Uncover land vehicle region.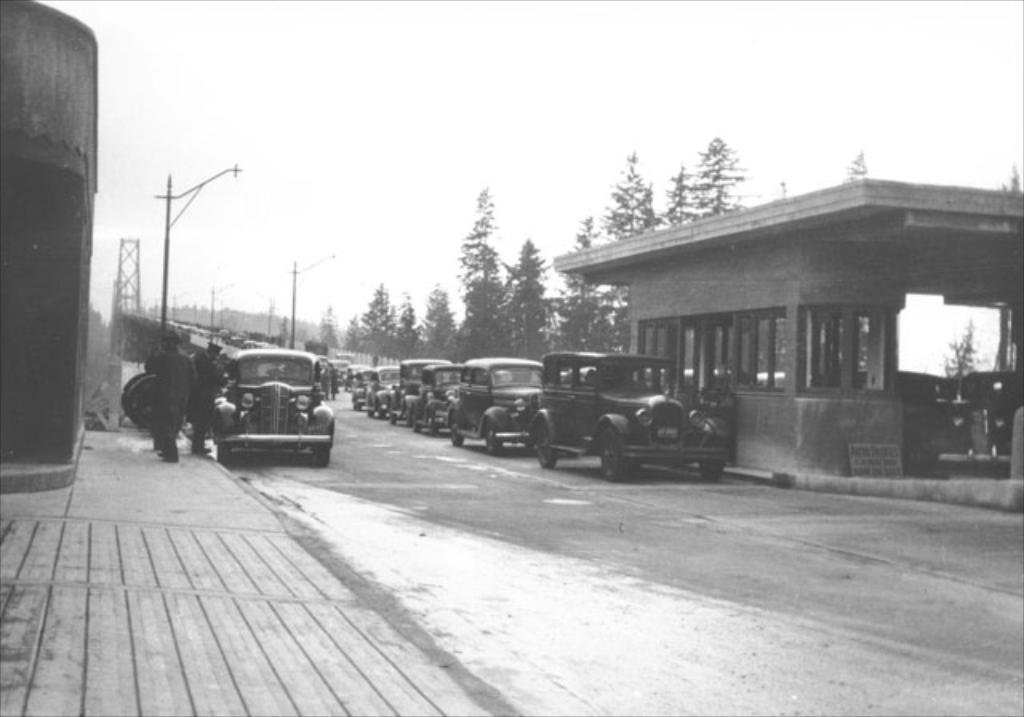
Uncovered: BBox(530, 354, 731, 487).
